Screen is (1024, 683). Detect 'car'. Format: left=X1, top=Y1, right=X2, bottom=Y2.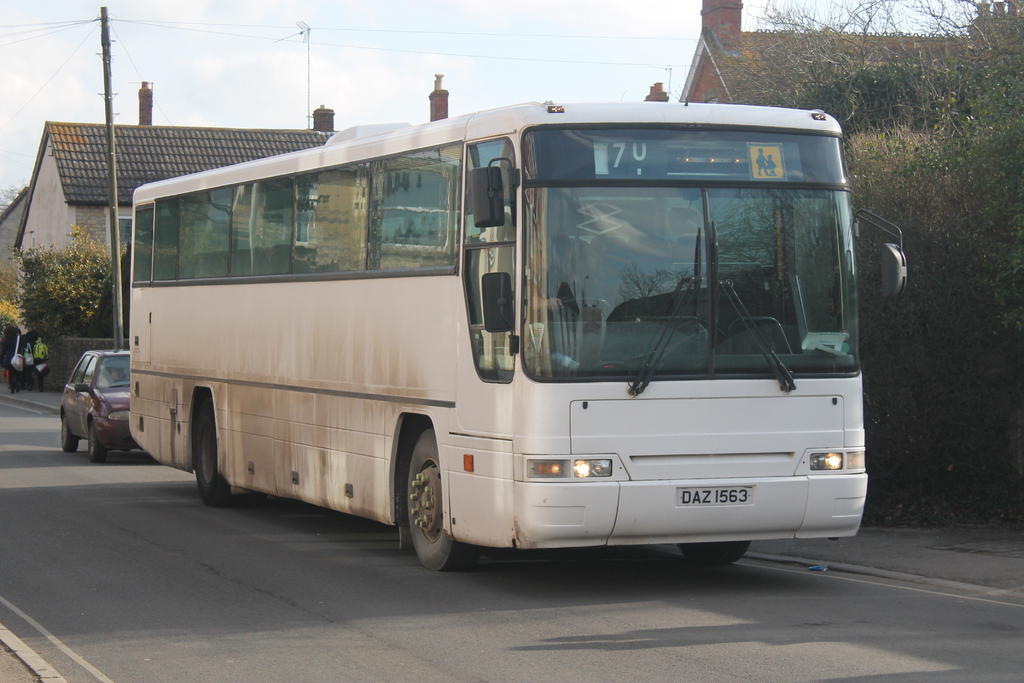
left=46, top=343, right=134, bottom=456.
